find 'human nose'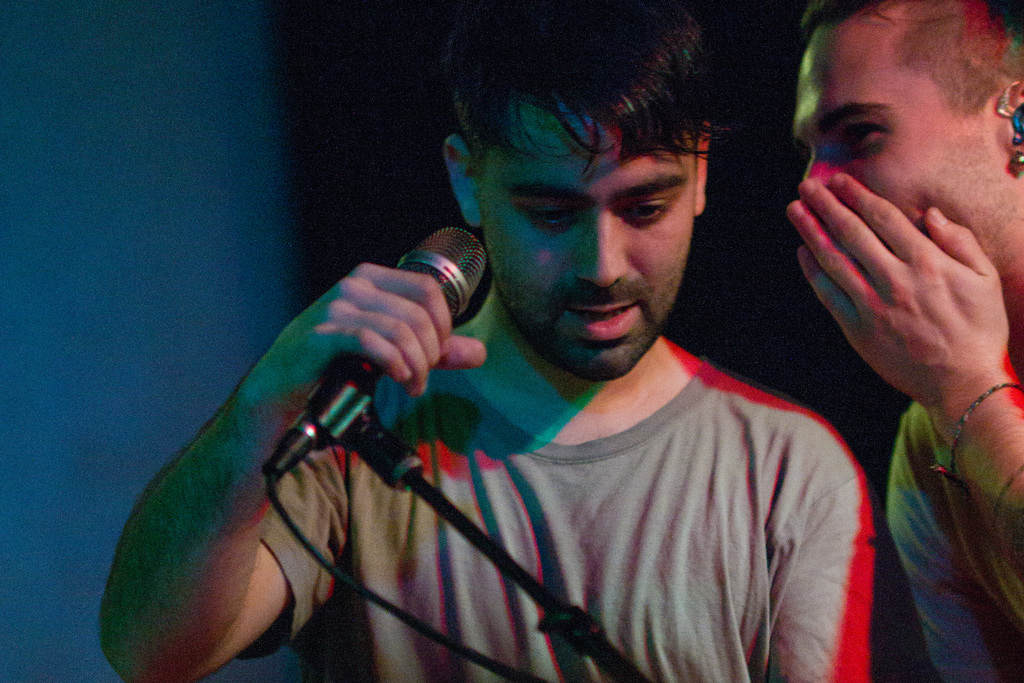
[left=799, top=164, right=851, bottom=220]
